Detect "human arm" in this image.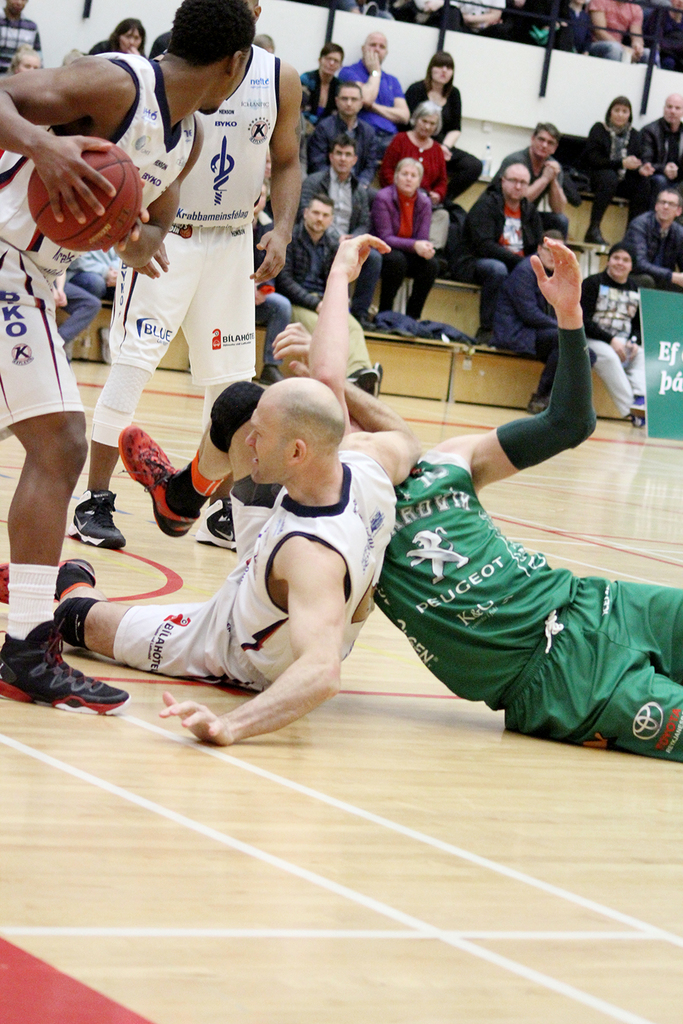
Detection: 377,131,398,189.
